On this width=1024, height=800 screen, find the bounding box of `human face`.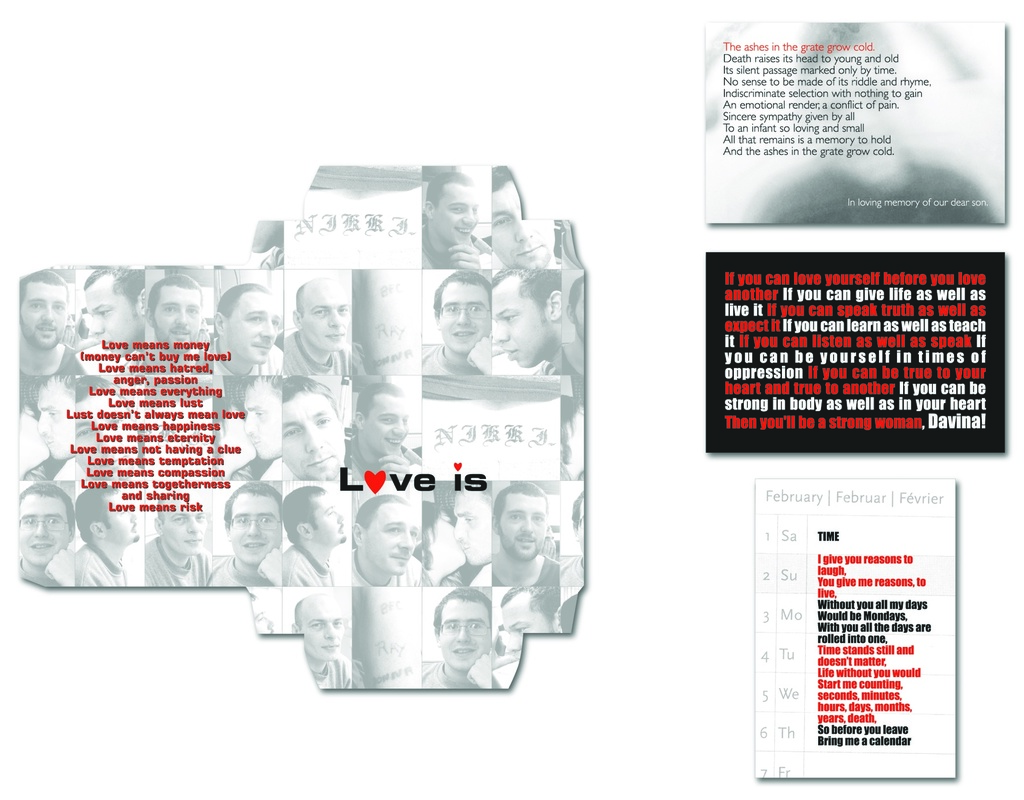
Bounding box: [left=437, top=284, right=491, bottom=358].
